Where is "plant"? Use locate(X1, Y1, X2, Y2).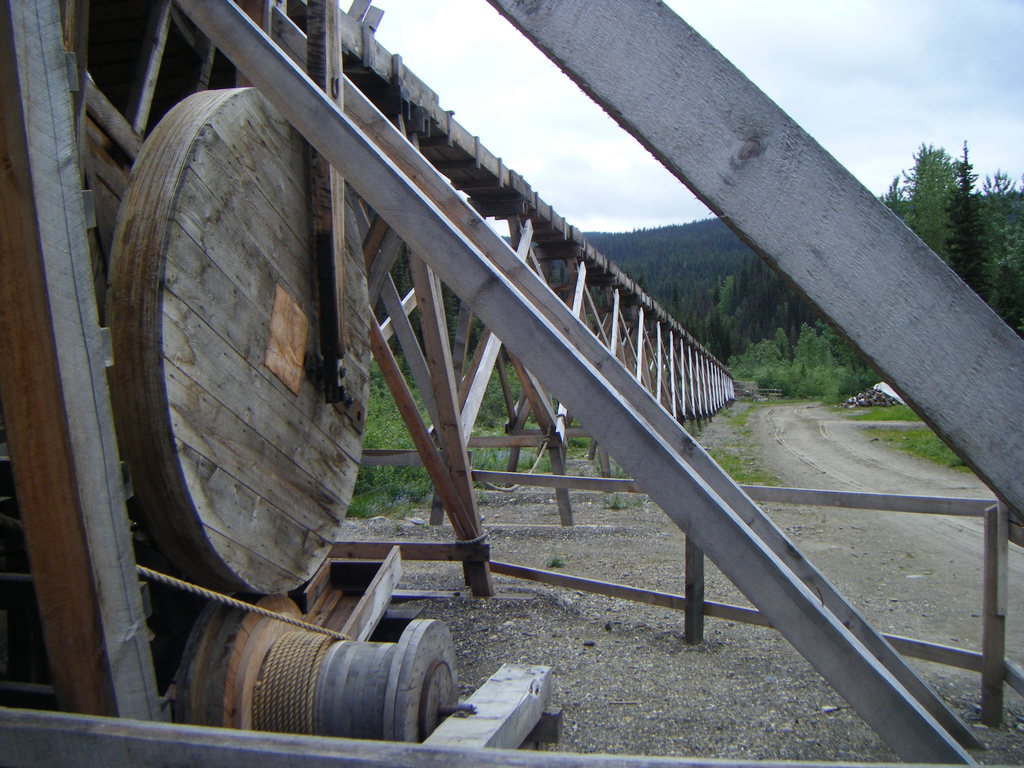
locate(724, 331, 790, 396).
